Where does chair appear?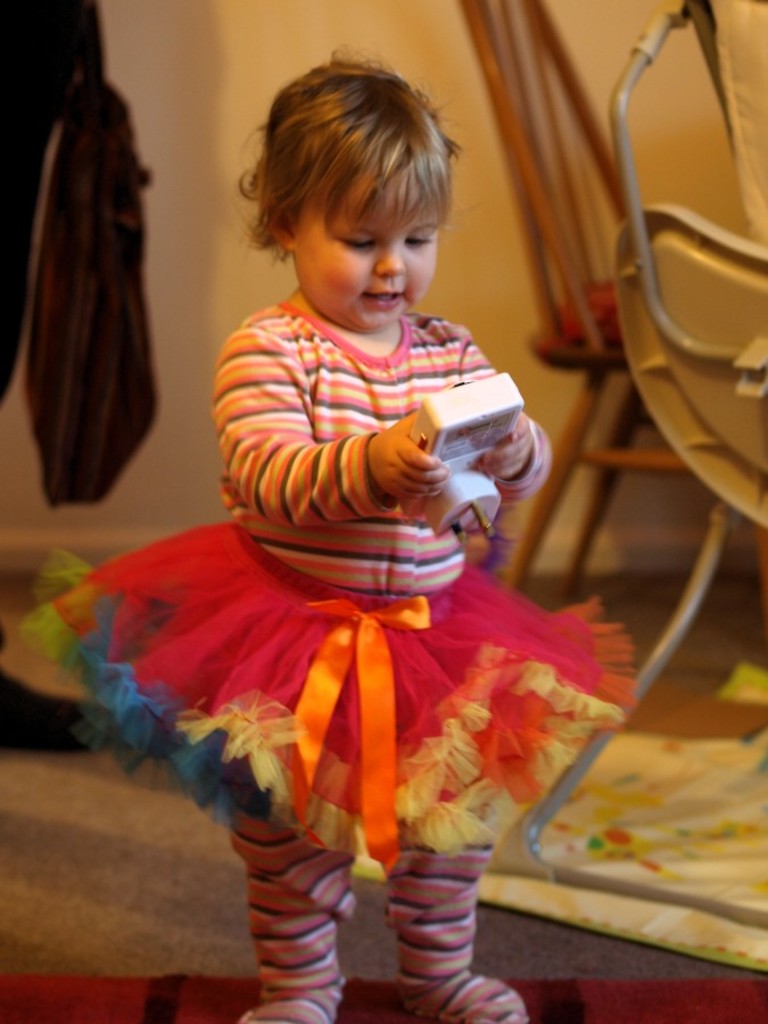
Appears at bbox(499, 0, 767, 953).
